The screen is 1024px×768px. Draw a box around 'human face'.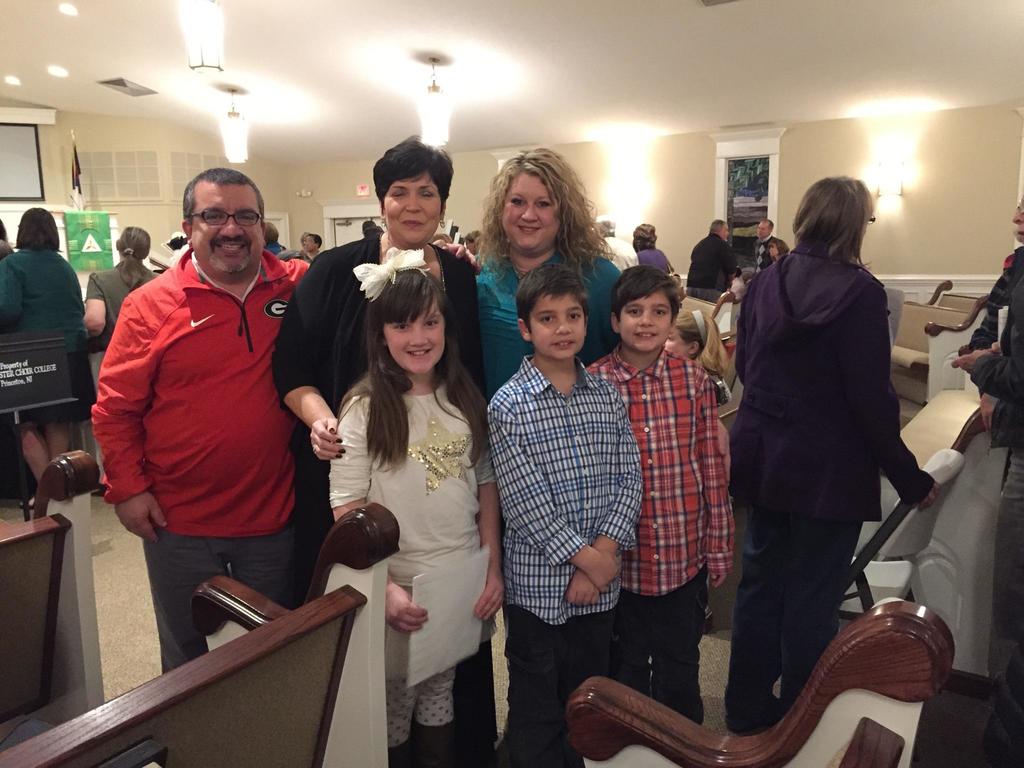
locate(535, 289, 586, 355).
